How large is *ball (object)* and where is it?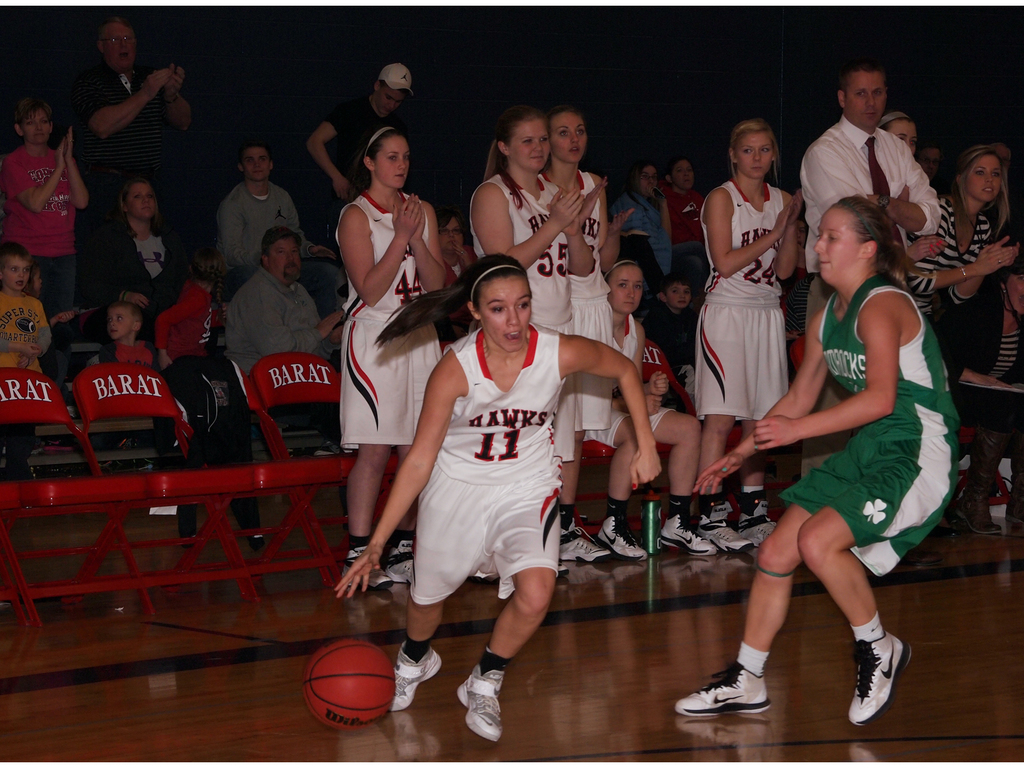
Bounding box: l=306, t=639, r=393, b=728.
